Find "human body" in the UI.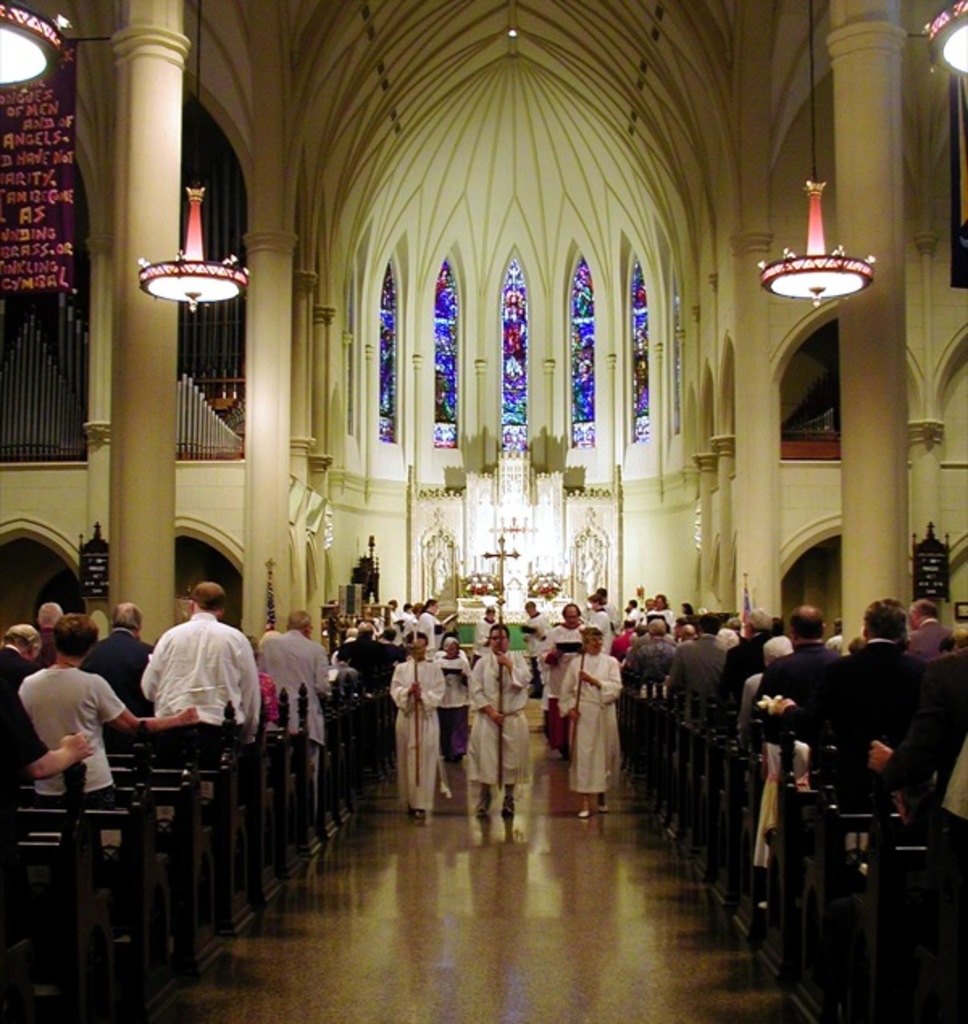
UI element at 508, 600, 552, 690.
